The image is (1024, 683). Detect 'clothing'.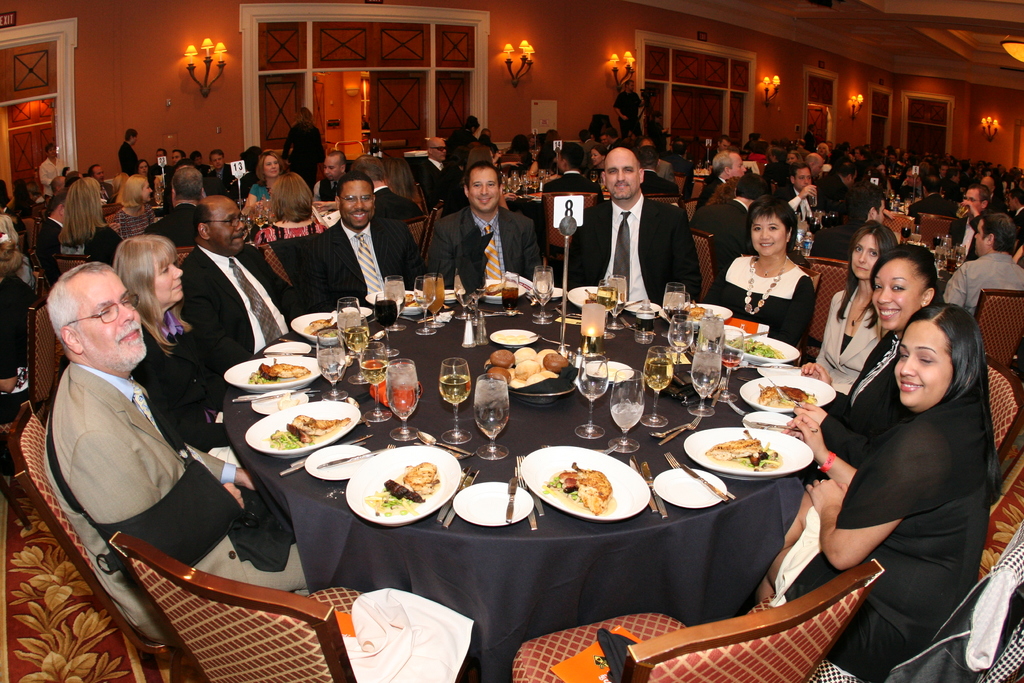
Detection: 177,234,318,366.
